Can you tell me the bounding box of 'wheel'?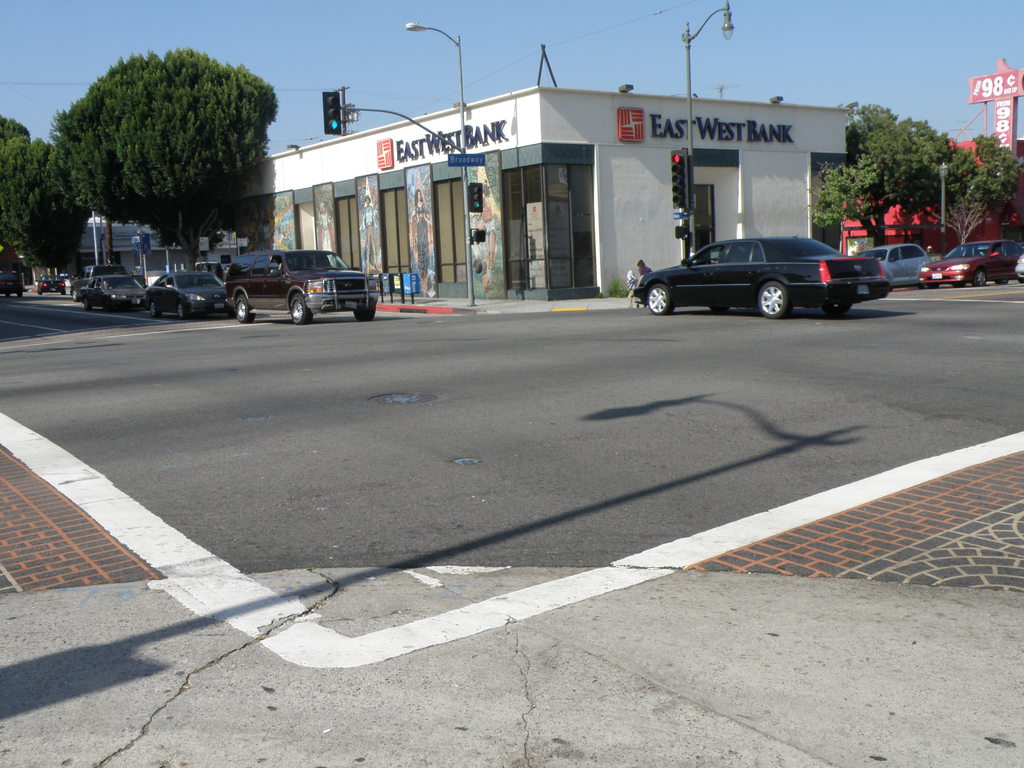
Rect(8, 294, 12, 298).
